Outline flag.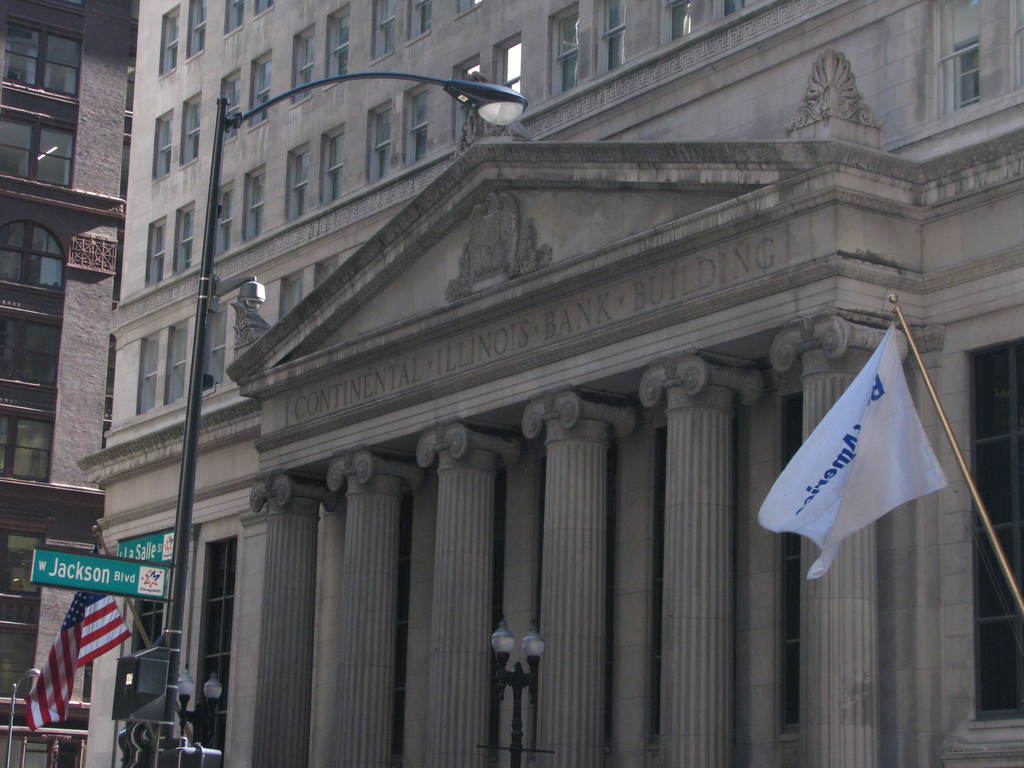
Outline: x1=733 y1=314 x2=1000 y2=595.
